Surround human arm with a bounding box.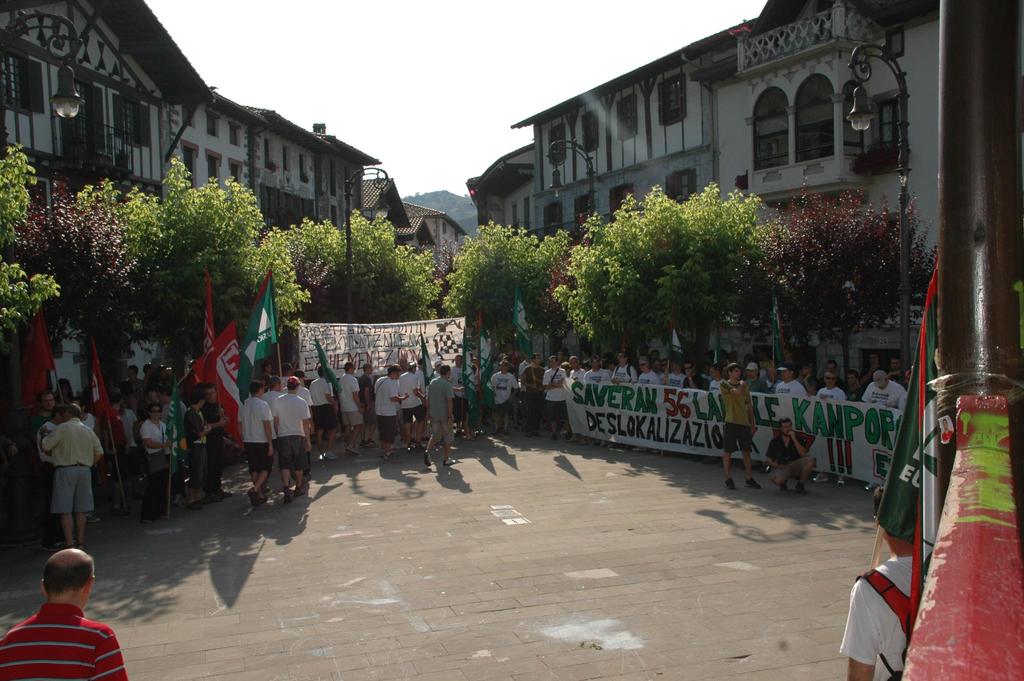
bbox=[539, 370, 555, 391].
